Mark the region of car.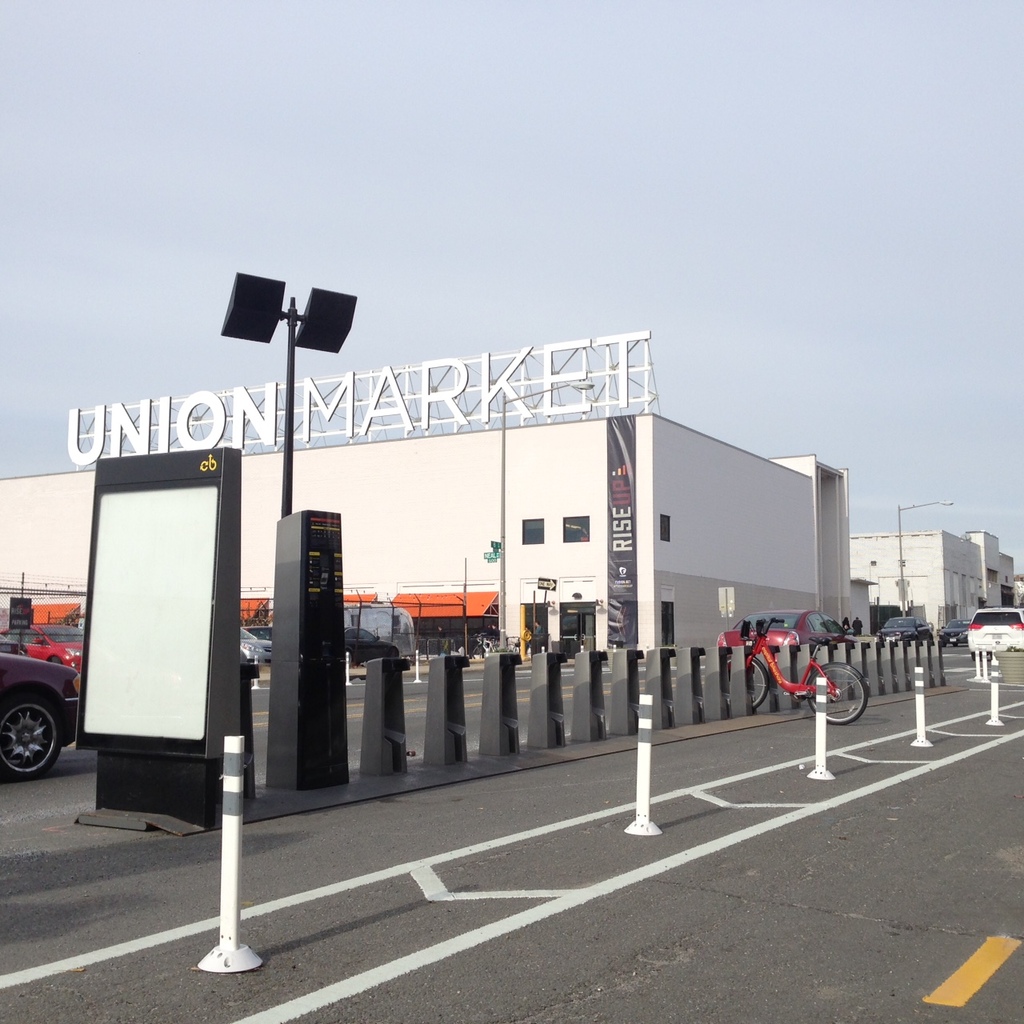
Region: {"x1": 975, "y1": 601, "x2": 1023, "y2": 650}.
